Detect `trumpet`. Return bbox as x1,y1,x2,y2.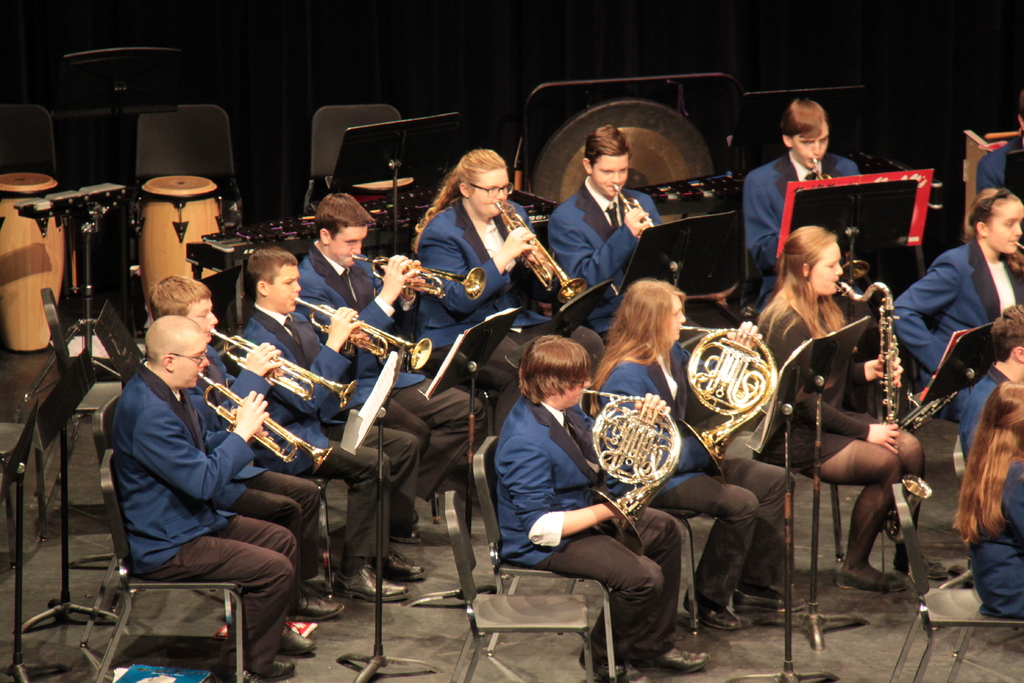
210,328,364,409.
